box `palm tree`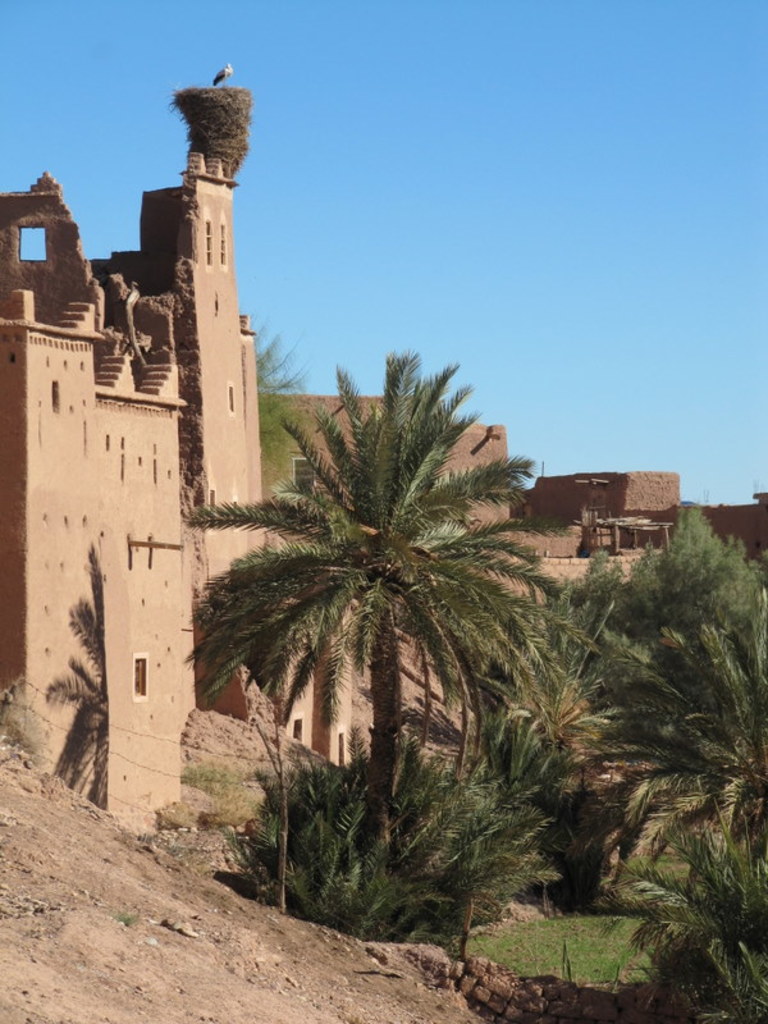
bbox(223, 753, 545, 951)
